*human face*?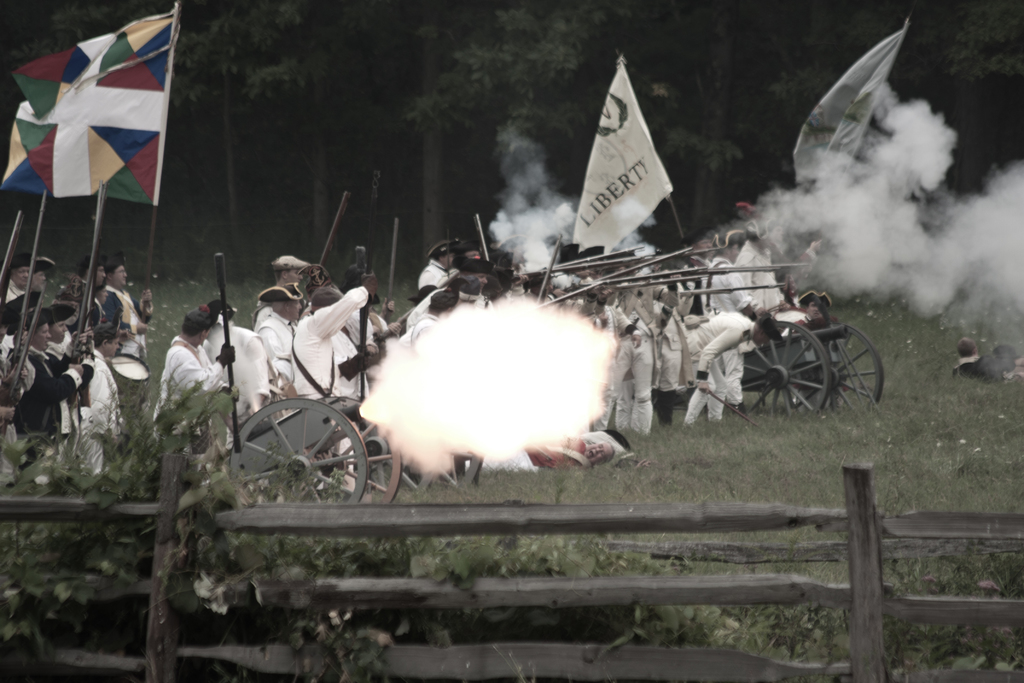
14:268:28:288
